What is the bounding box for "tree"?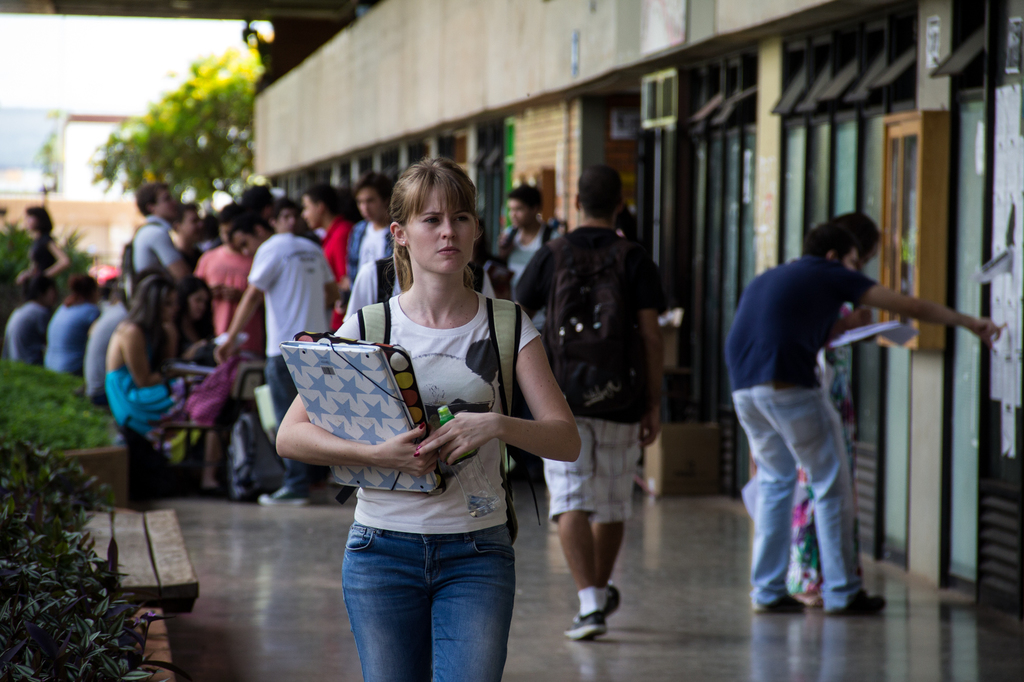
[86,45,272,228].
